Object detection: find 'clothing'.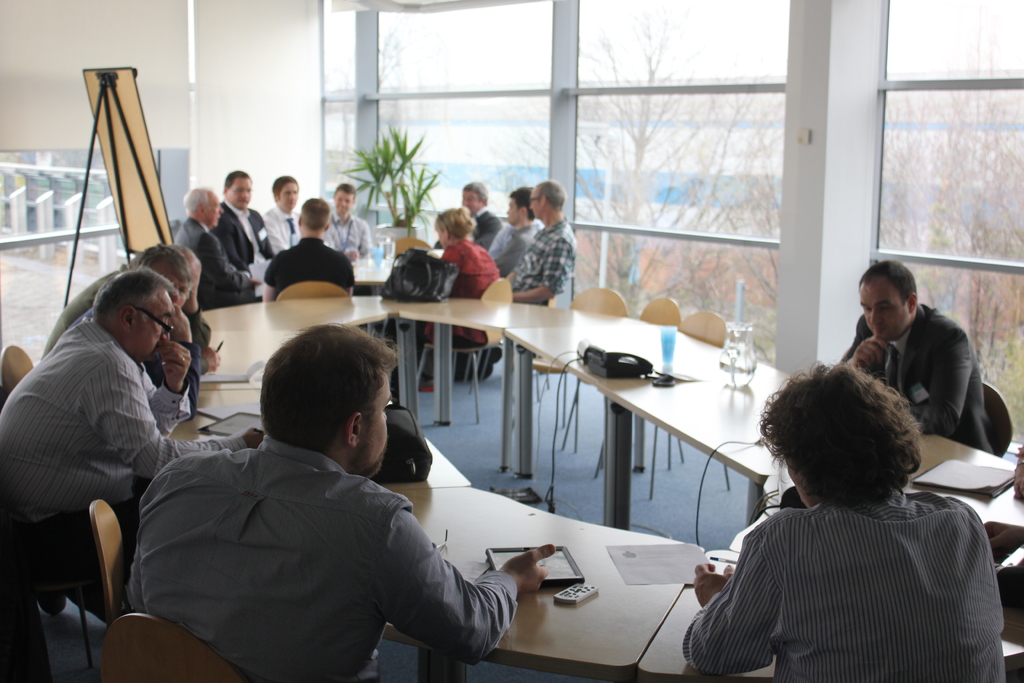
206/198/269/277.
